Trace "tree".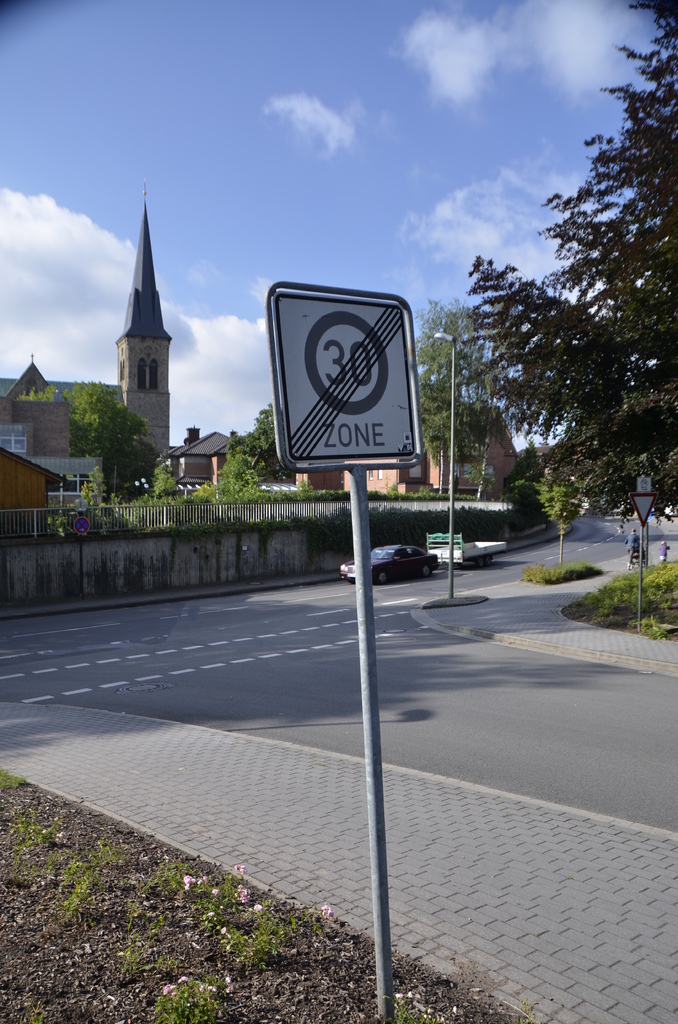
Traced to select_region(474, 69, 668, 571).
